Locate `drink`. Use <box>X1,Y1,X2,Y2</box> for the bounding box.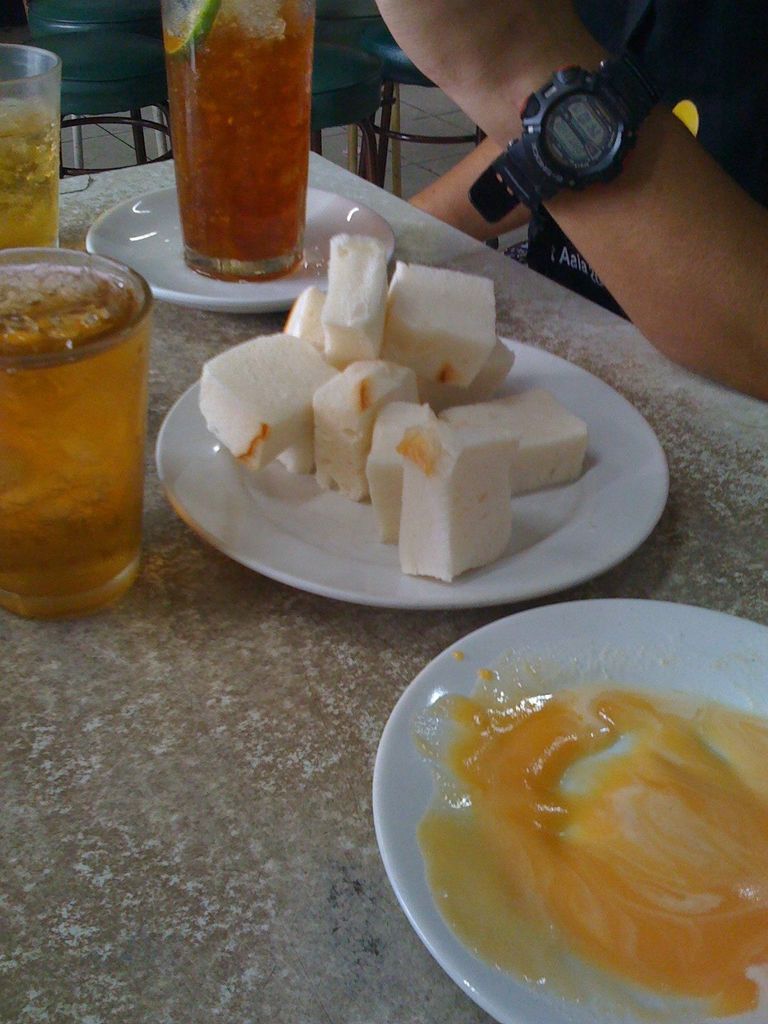
<box>3,233,149,612</box>.
